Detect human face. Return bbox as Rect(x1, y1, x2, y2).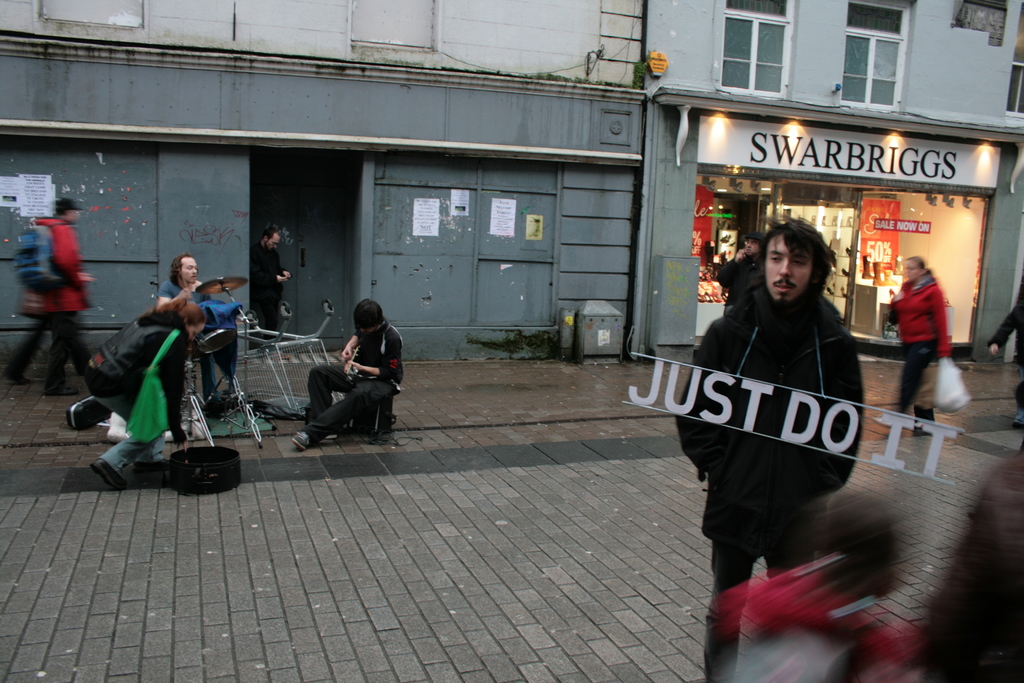
Rect(746, 239, 760, 255).
